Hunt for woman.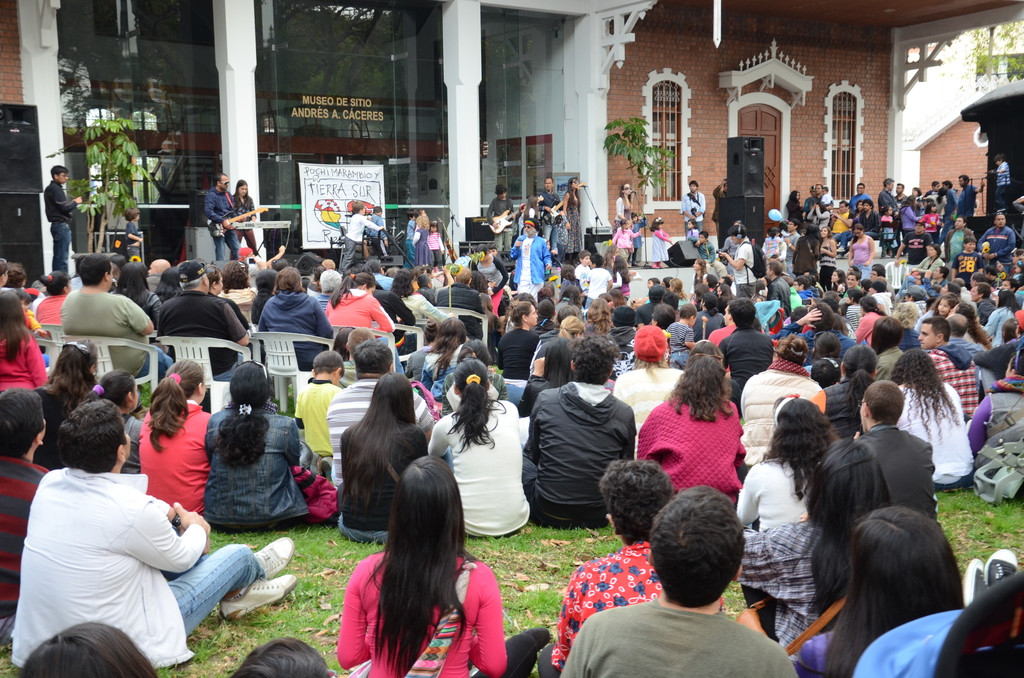
Hunted down at <region>740, 334, 825, 469</region>.
